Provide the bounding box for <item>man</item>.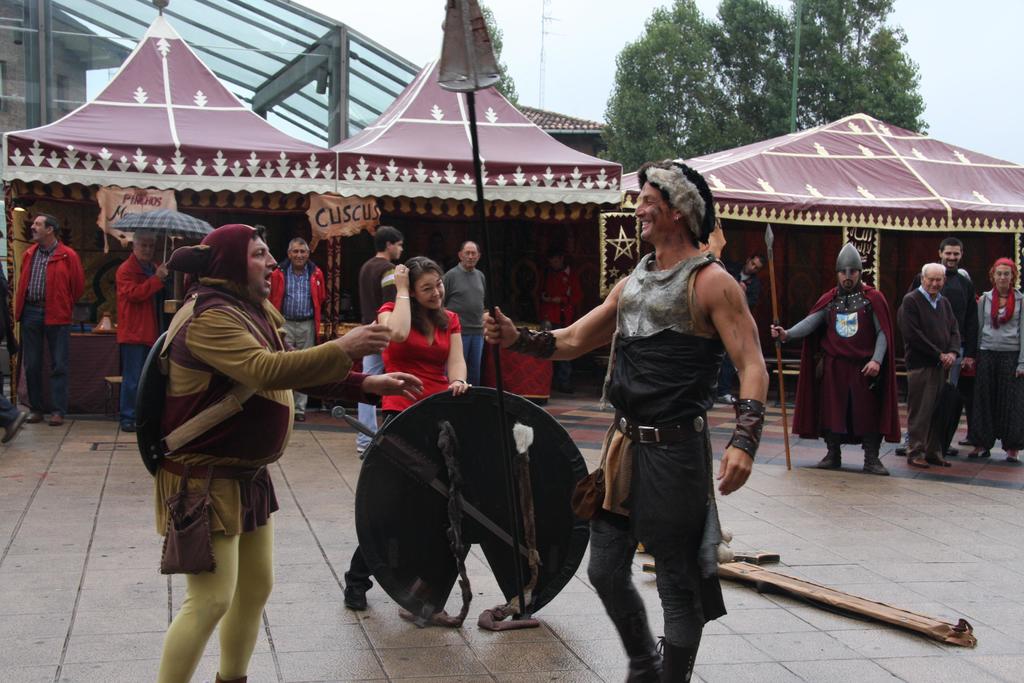
select_region(356, 227, 403, 458).
